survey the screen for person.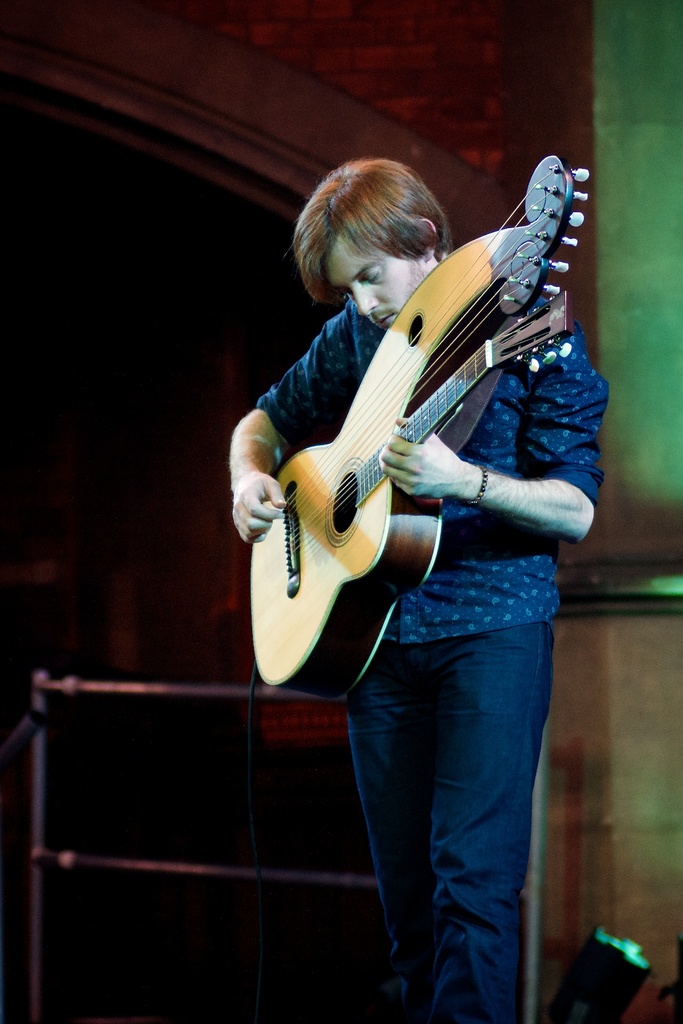
Survey found: bbox(217, 60, 602, 901).
